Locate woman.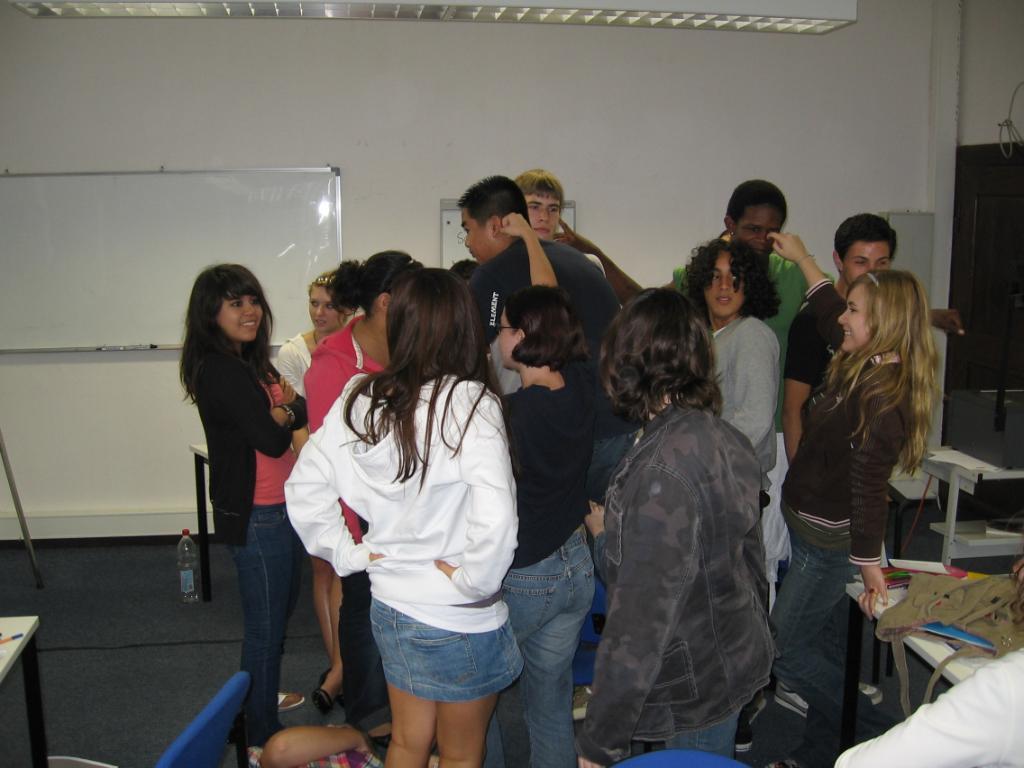
Bounding box: (266, 268, 355, 685).
